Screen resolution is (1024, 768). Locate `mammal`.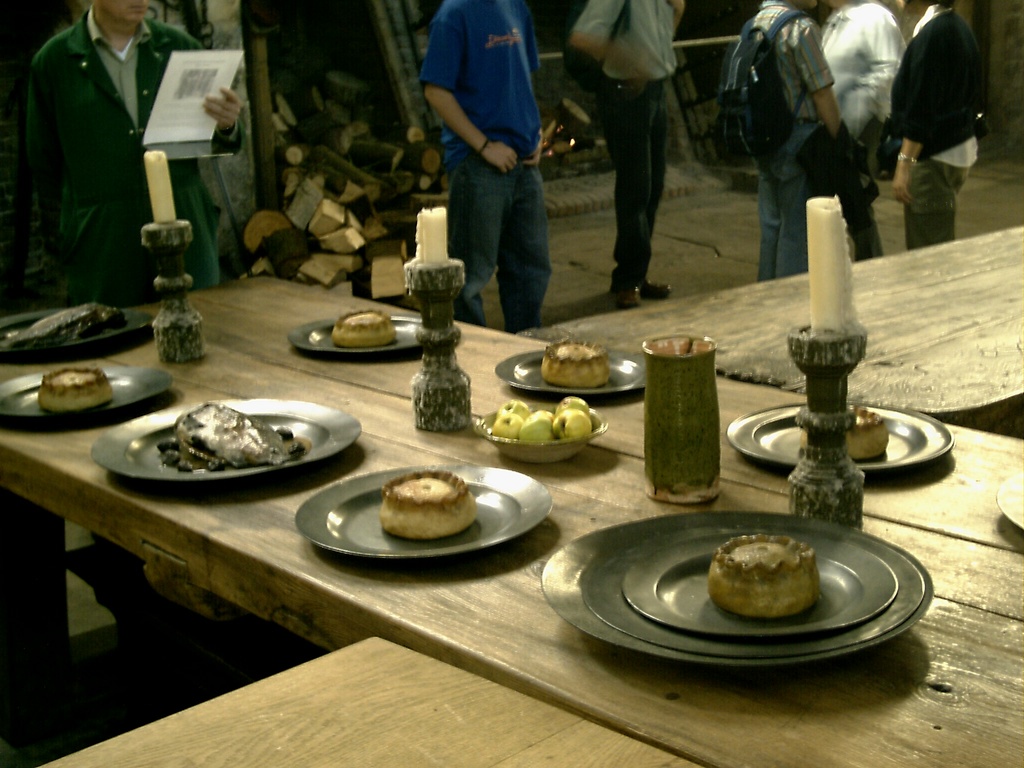
[left=886, top=0, right=1007, bottom=218].
